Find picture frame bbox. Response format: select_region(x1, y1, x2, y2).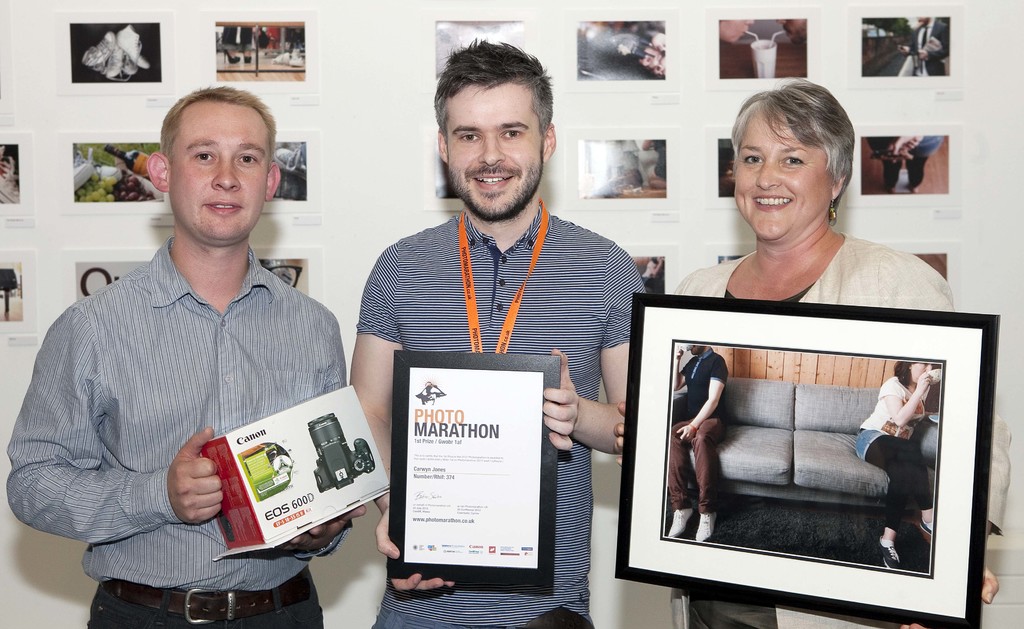
select_region(561, 126, 684, 211).
